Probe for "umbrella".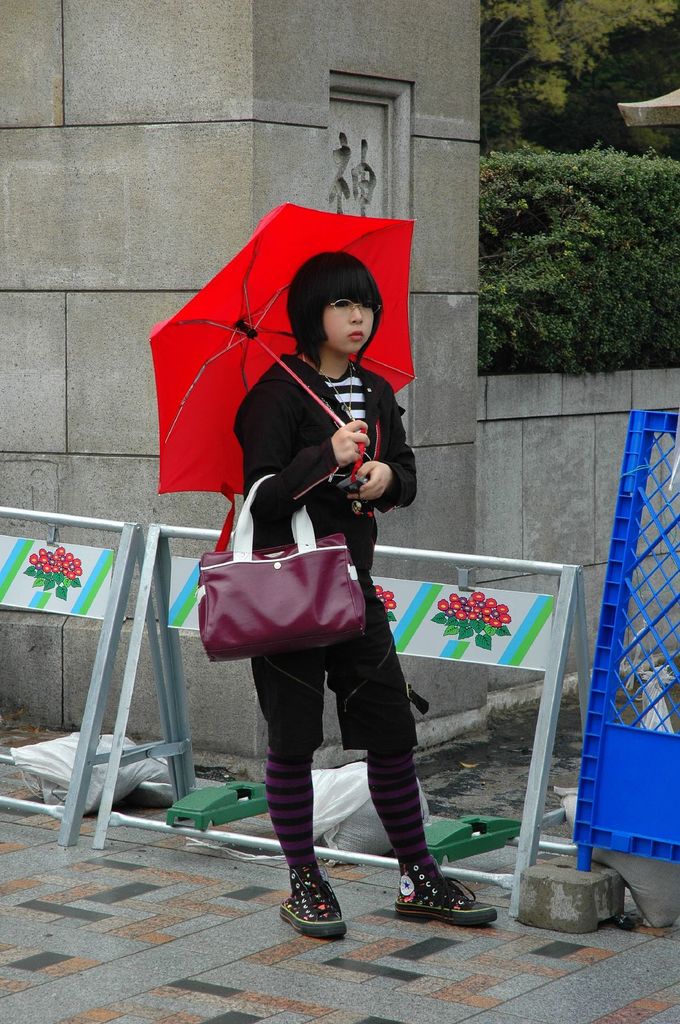
Probe result: left=154, top=190, right=421, bottom=498.
